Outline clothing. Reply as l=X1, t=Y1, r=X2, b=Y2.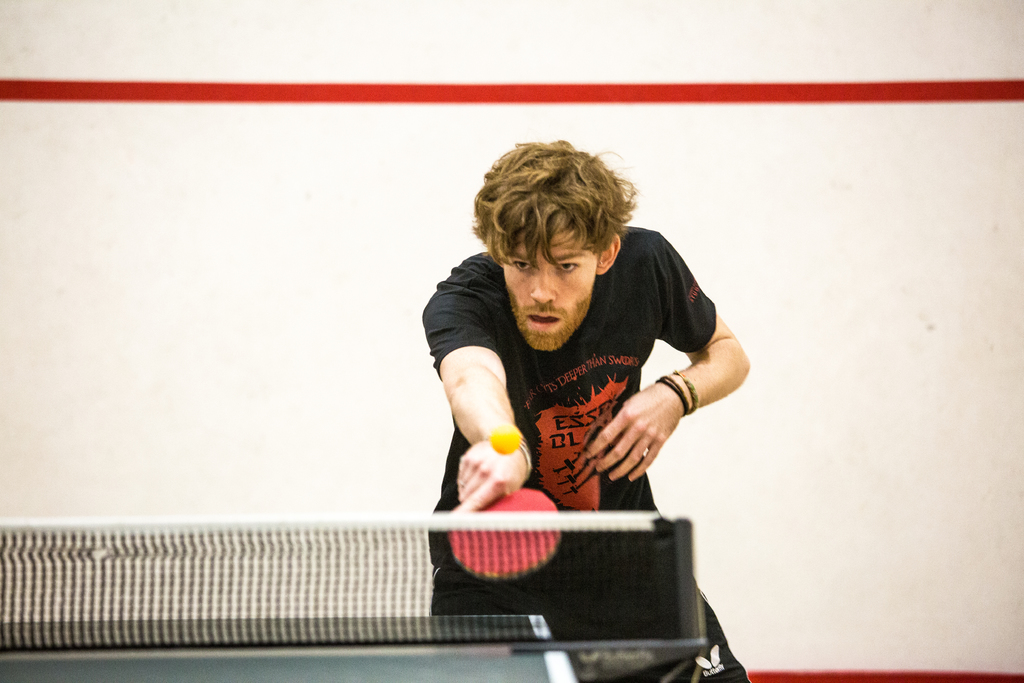
l=427, t=230, r=758, b=682.
